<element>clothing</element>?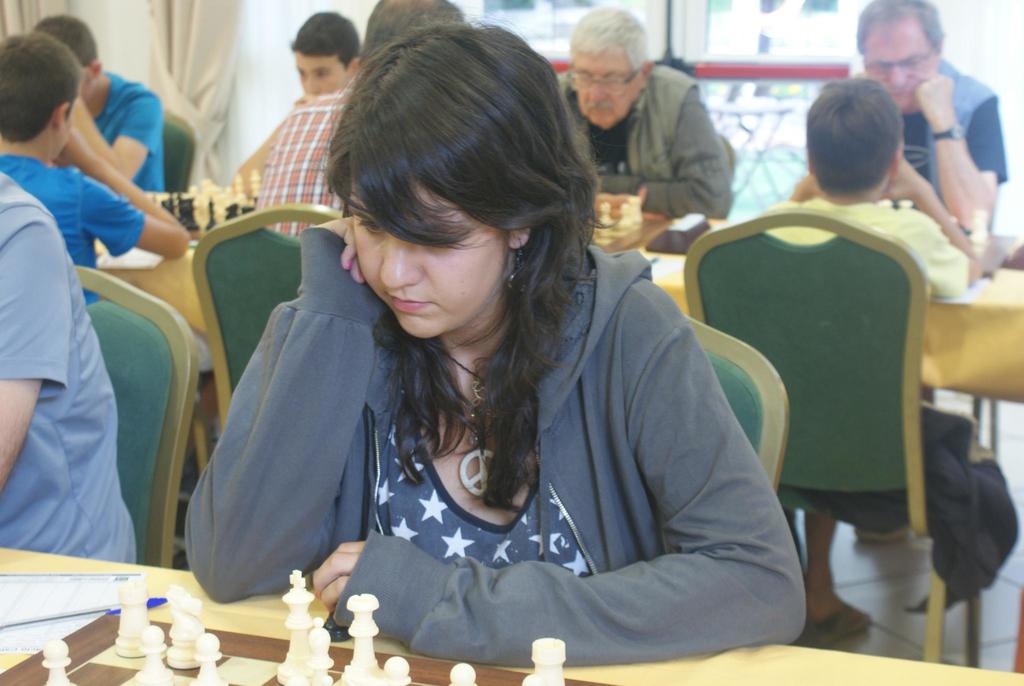
(0, 154, 147, 309)
